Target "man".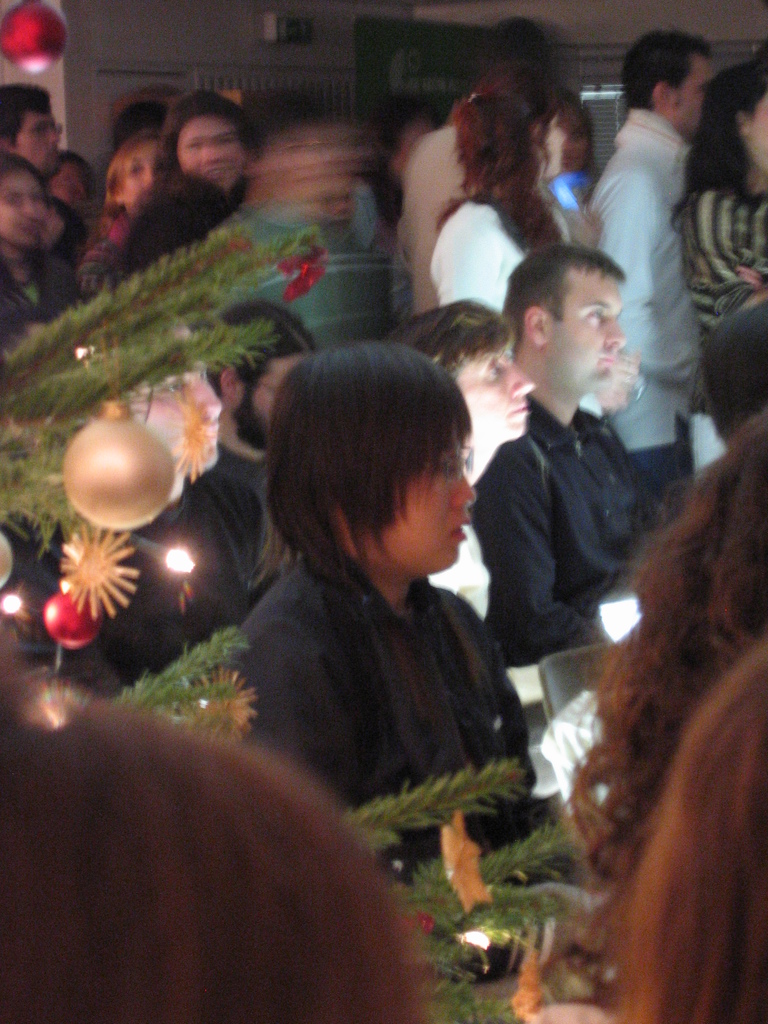
Target region: bbox(603, 32, 721, 528).
